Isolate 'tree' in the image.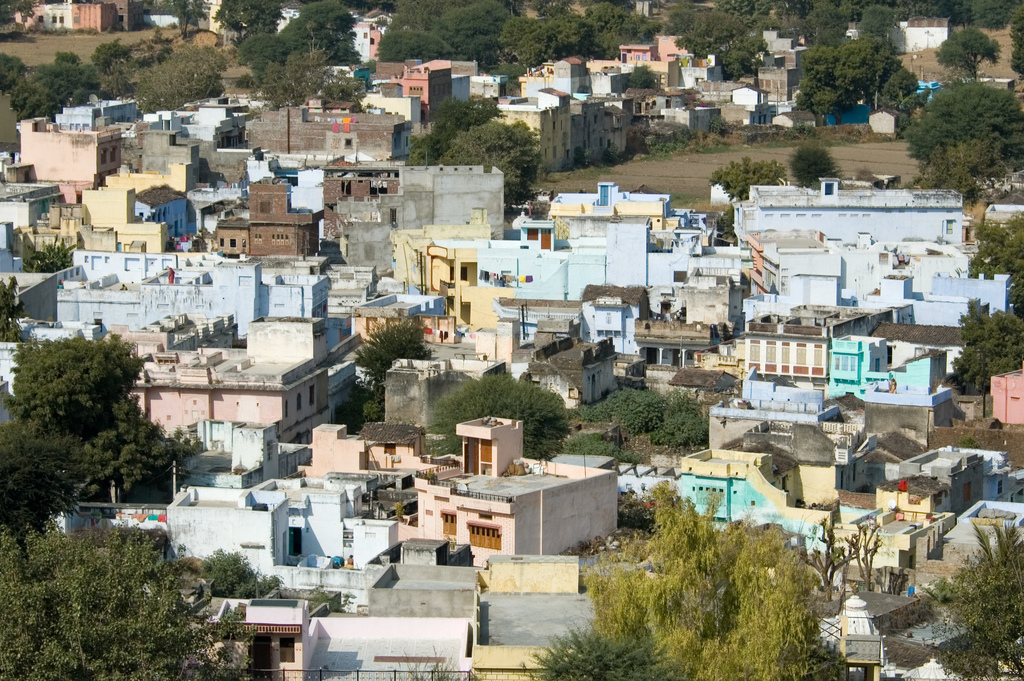
Isolated region: 136, 46, 209, 113.
